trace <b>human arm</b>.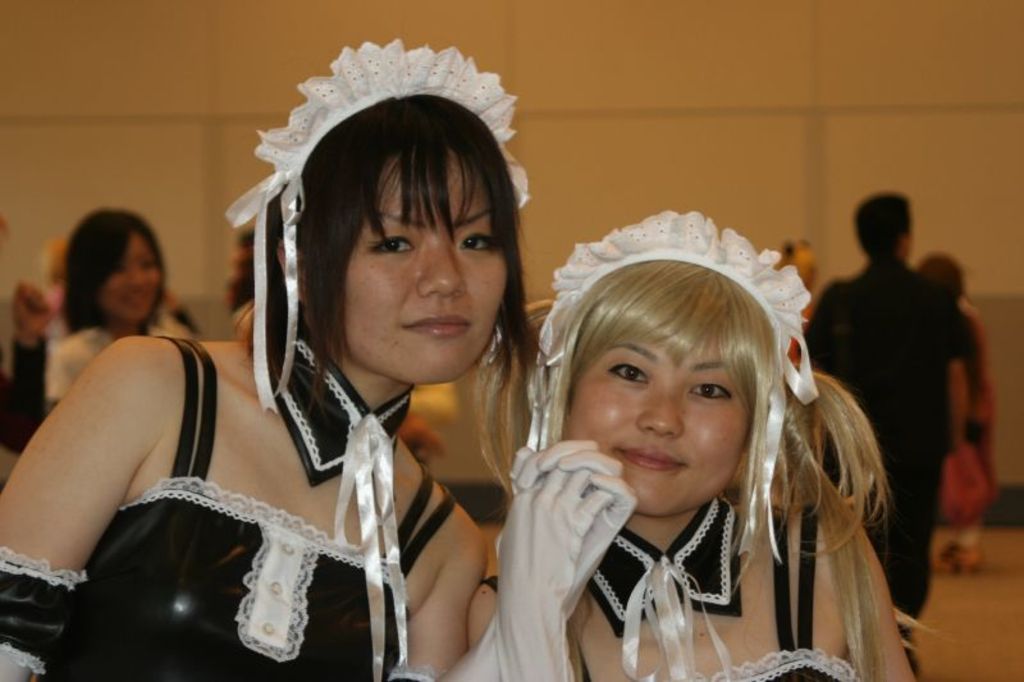
Traced to select_region(390, 436, 637, 681).
